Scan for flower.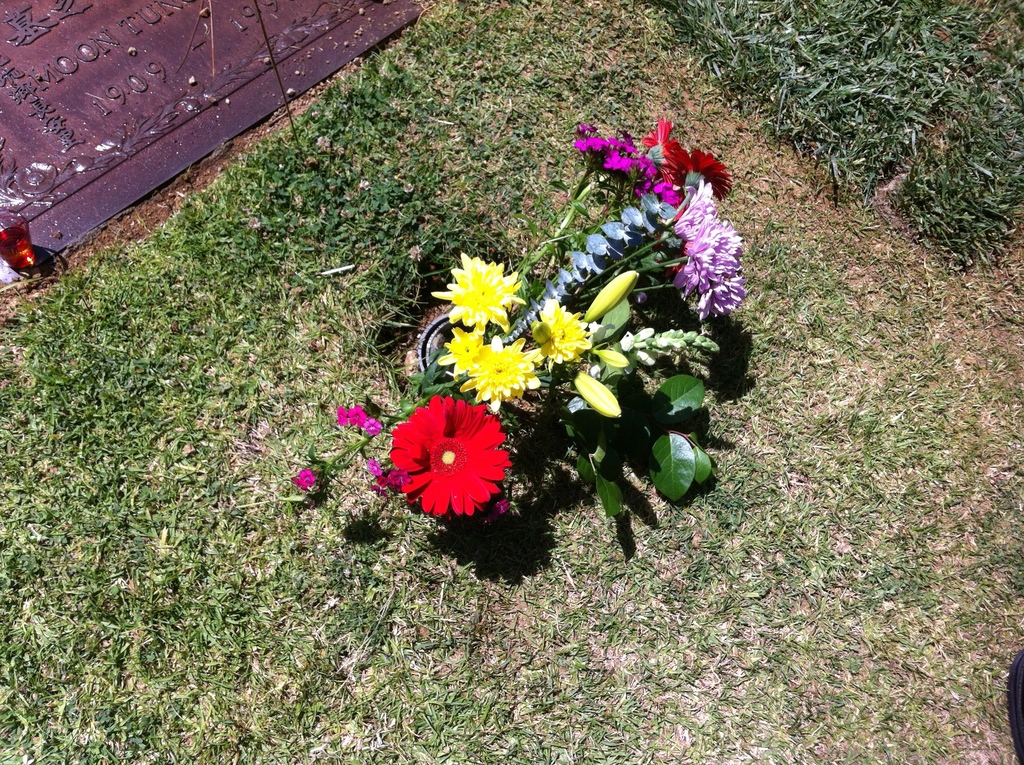
Scan result: [339, 403, 385, 436].
